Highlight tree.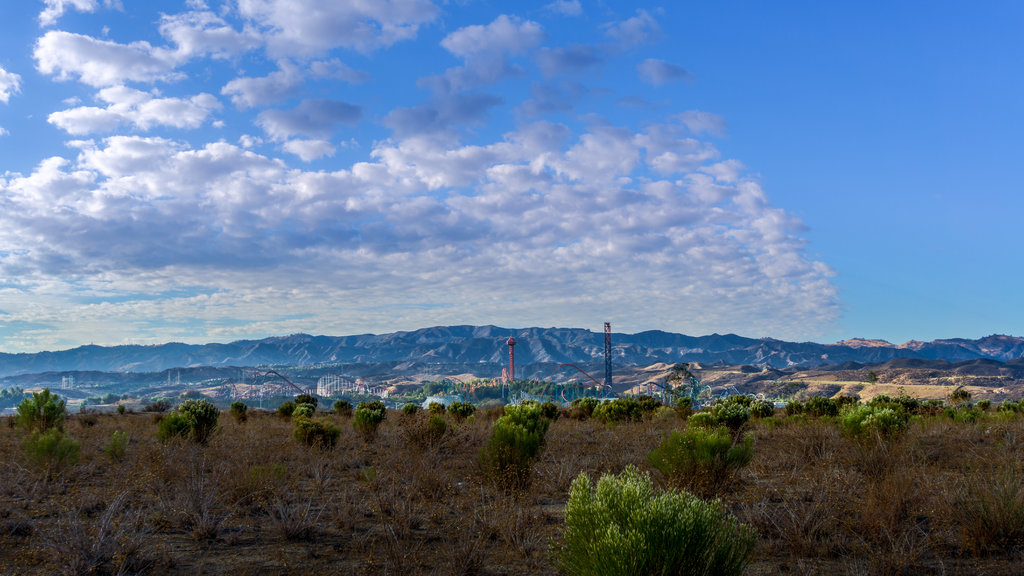
Highlighted region: (left=106, top=430, right=130, bottom=459).
